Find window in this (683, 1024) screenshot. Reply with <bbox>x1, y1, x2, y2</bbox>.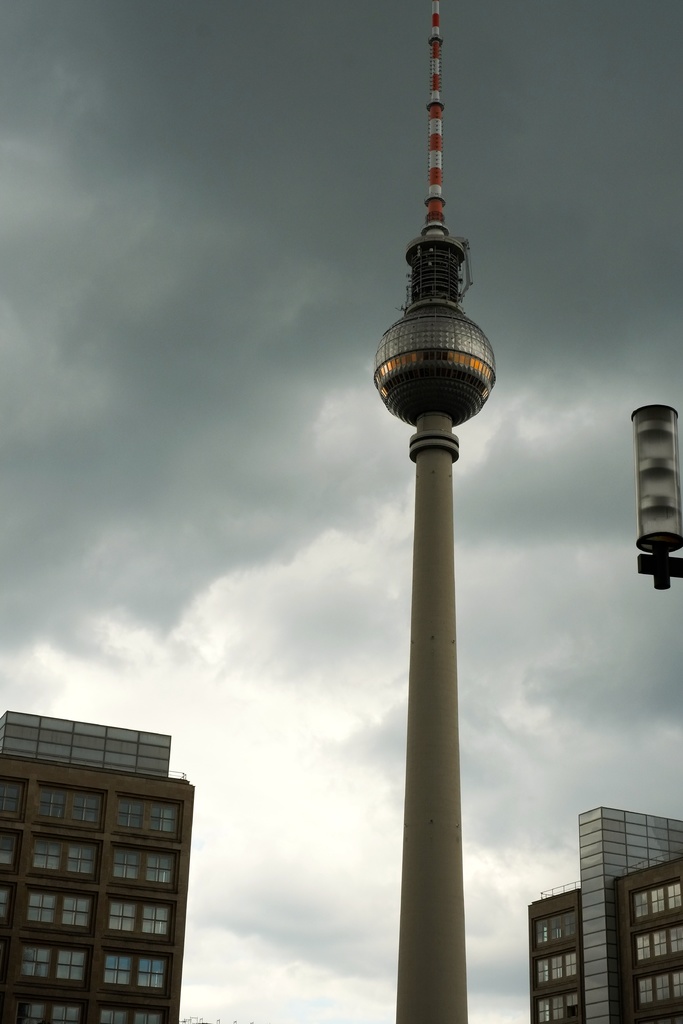
<bbox>71, 796, 95, 826</bbox>.
